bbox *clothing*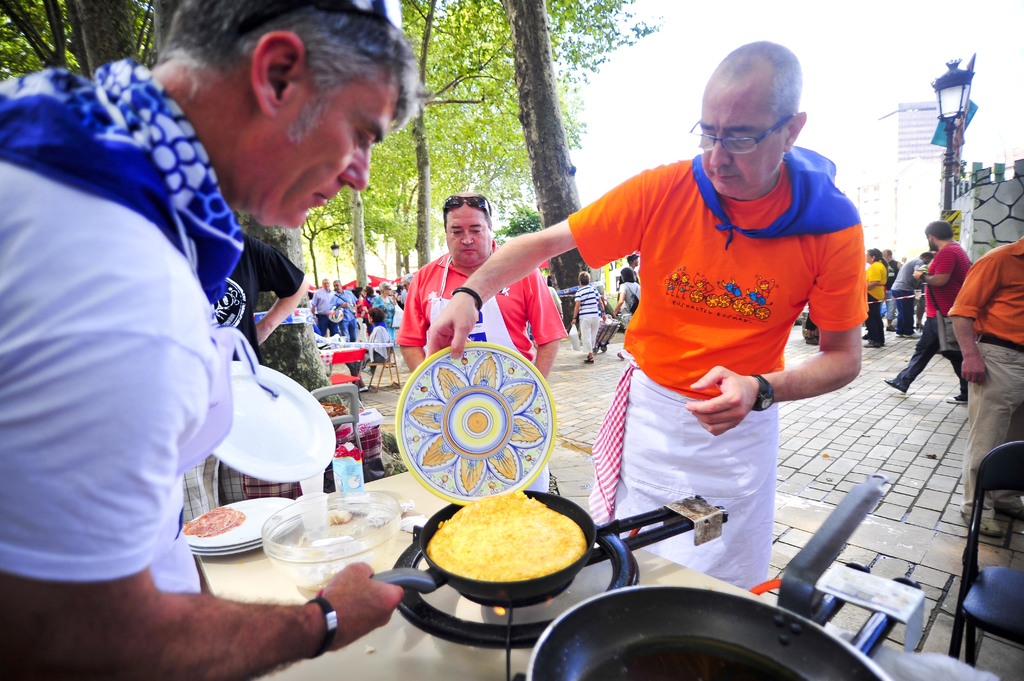
621 262 641 280
